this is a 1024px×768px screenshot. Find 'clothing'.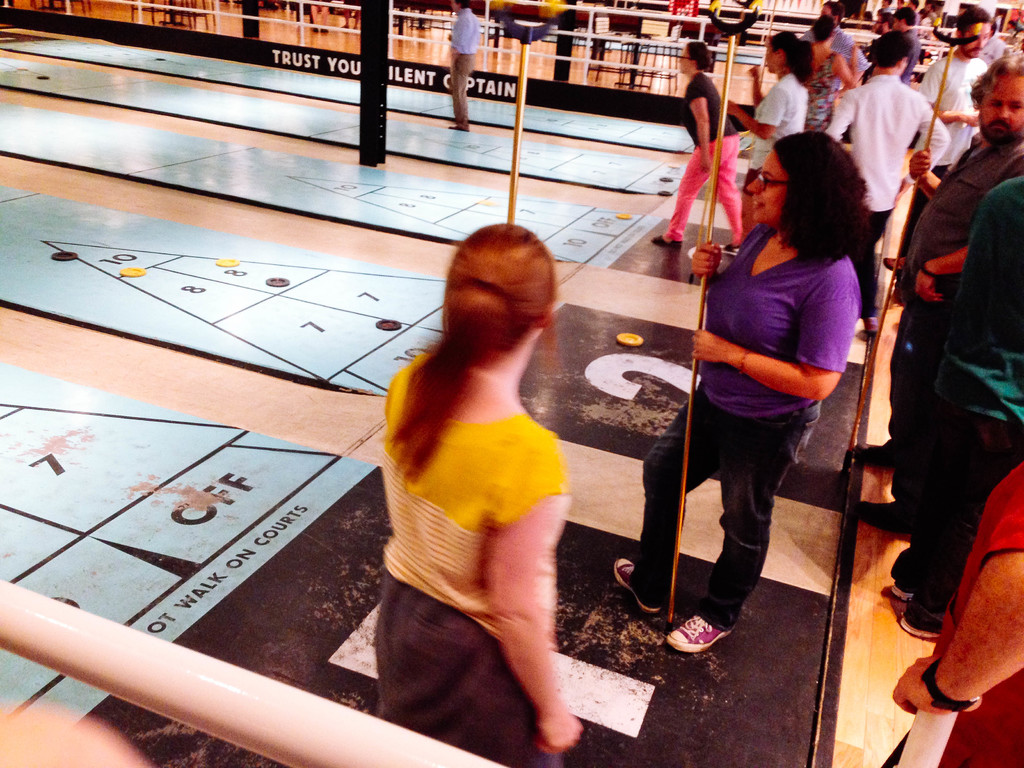
Bounding box: [left=683, top=74, right=740, bottom=241].
